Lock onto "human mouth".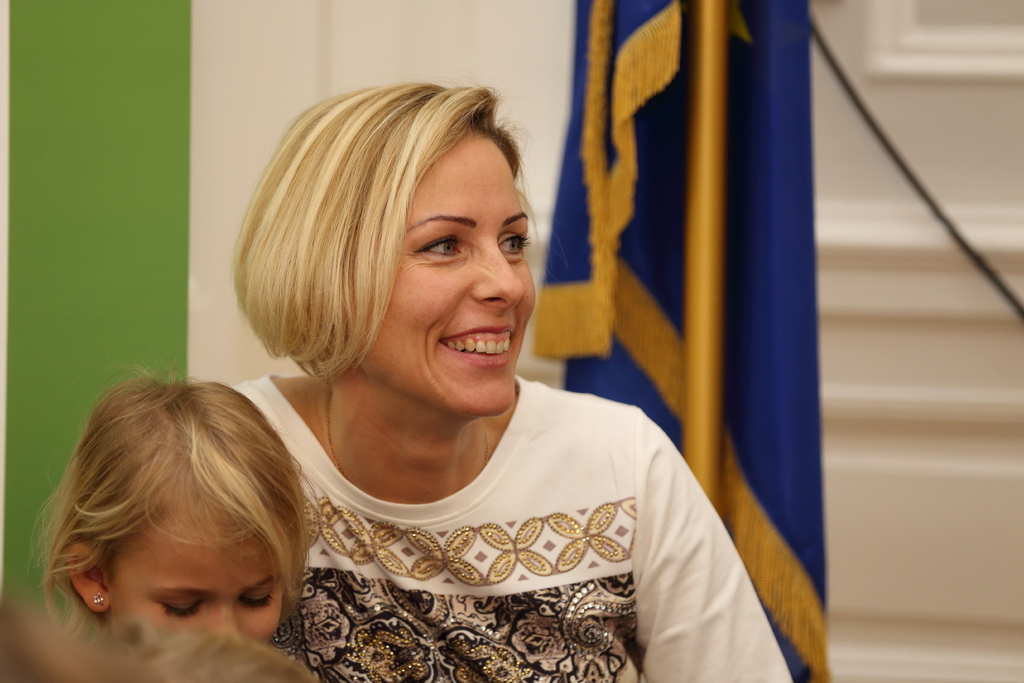
Locked: x1=441 y1=310 x2=517 y2=373.
